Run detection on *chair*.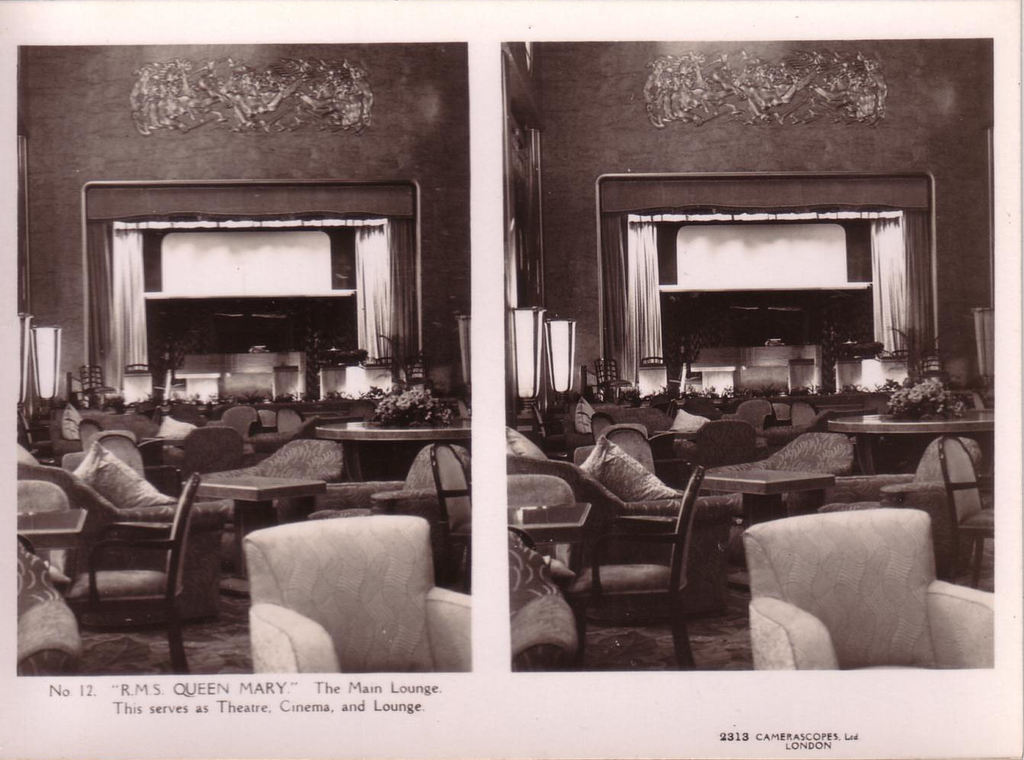
Result: BBox(70, 473, 203, 674).
